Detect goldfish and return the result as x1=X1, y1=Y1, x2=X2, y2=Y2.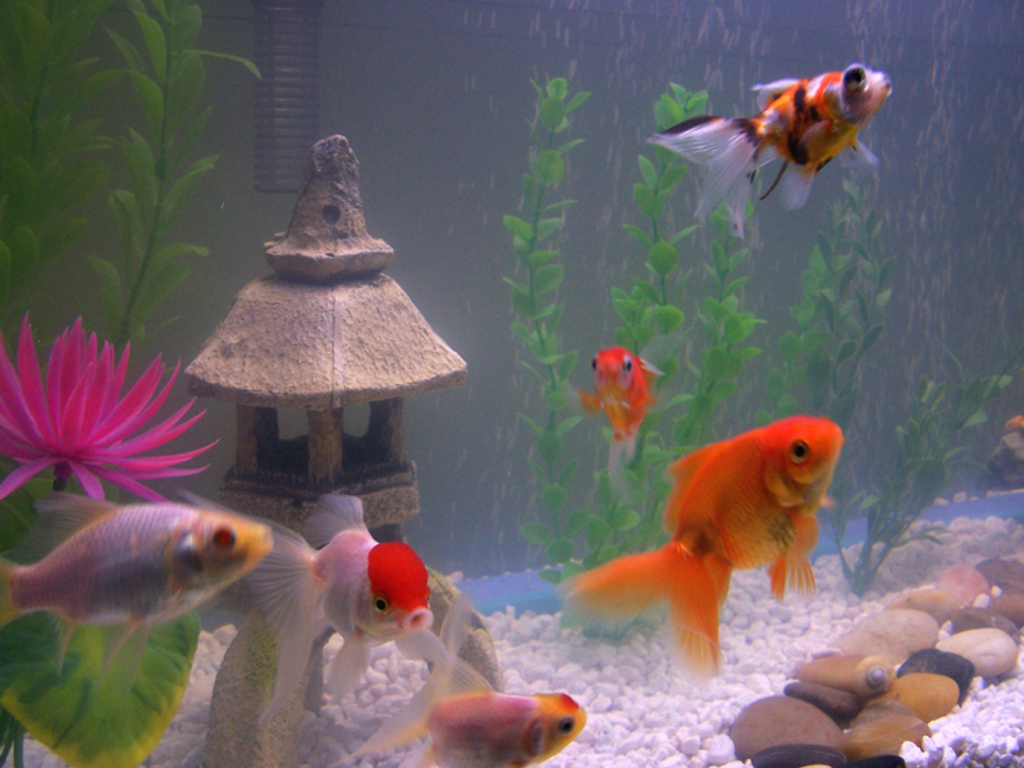
x1=654, y1=61, x2=893, y2=242.
